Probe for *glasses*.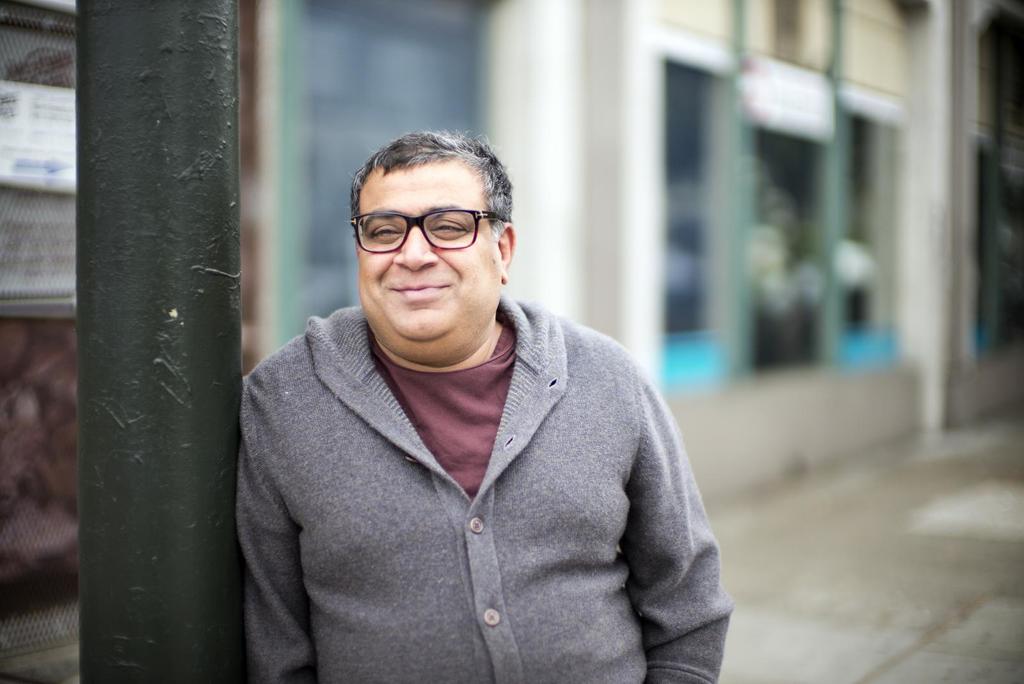
Probe result: {"left": 348, "top": 209, "right": 511, "bottom": 257}.
